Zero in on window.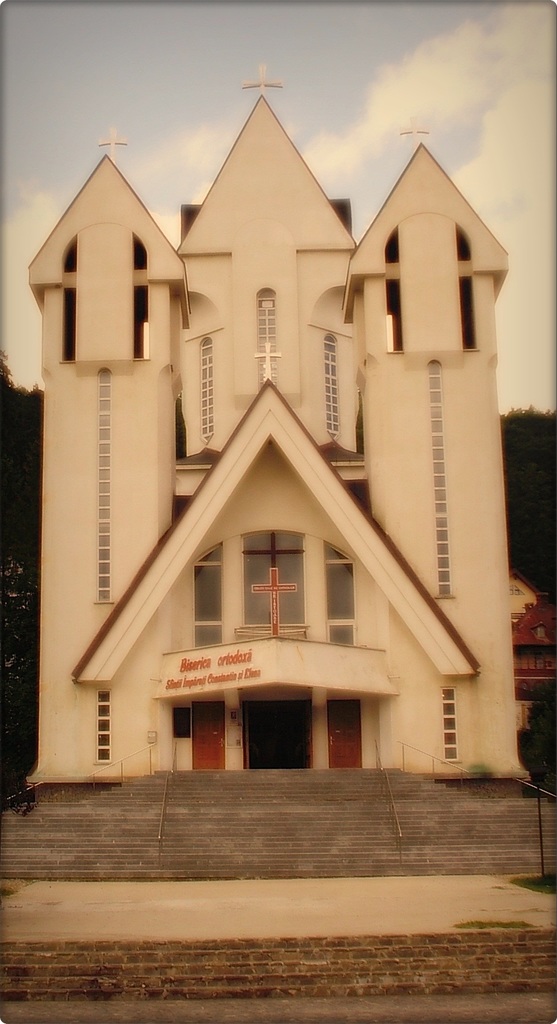
Zeroed in: {"left": 198, "top": 335, "right": 216, "bottom": 442}.
